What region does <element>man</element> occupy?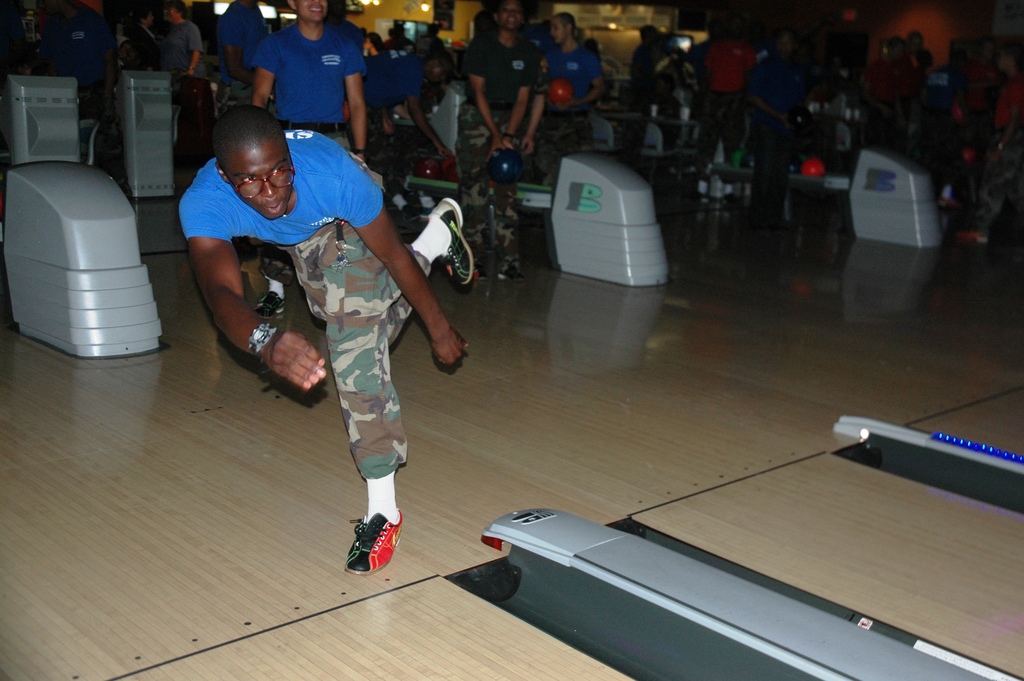
x1=963, y1=32, x2=1023, y2=242.
